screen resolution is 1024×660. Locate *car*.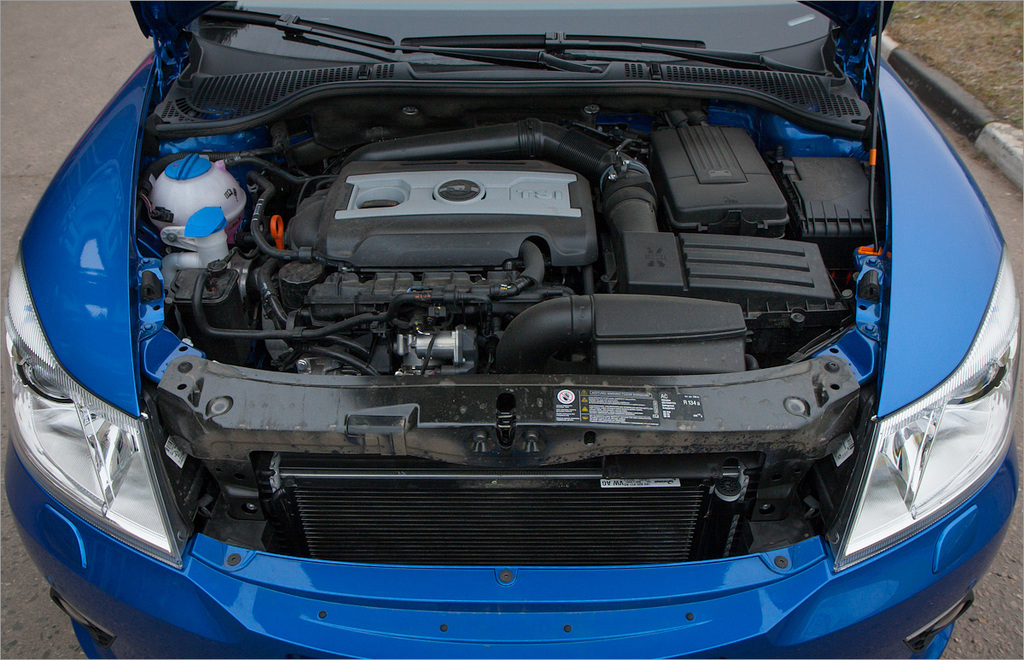
box=[5, 2, 1023, 659].
